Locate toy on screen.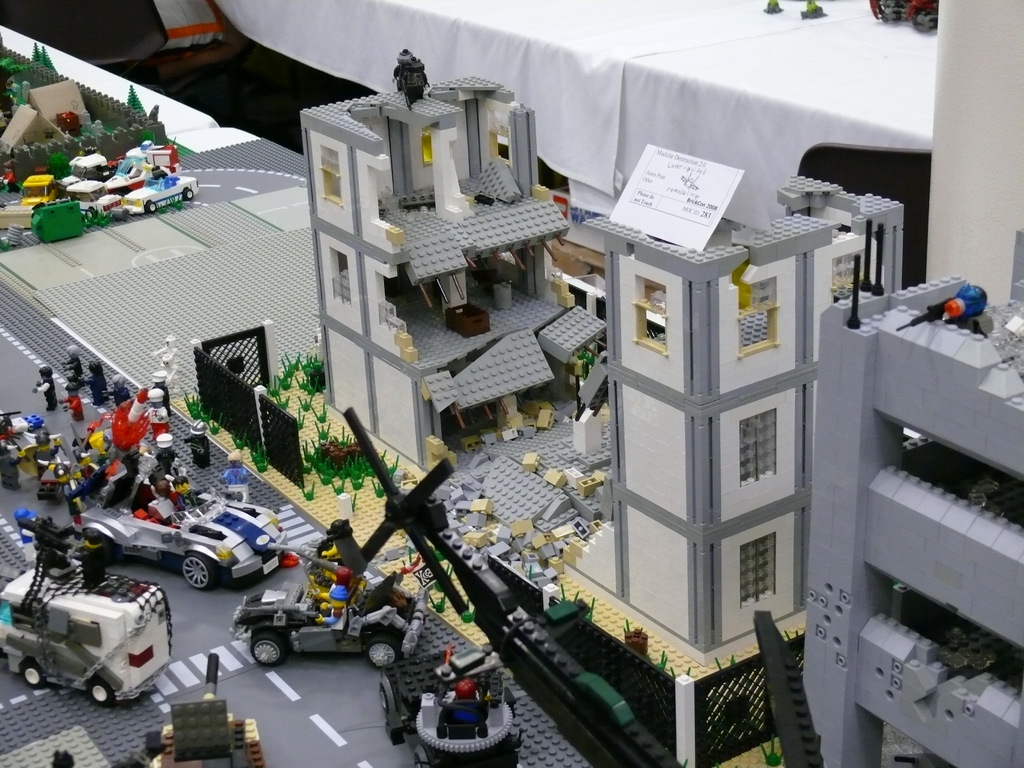
On screen at [413, 657, 509, 751].
